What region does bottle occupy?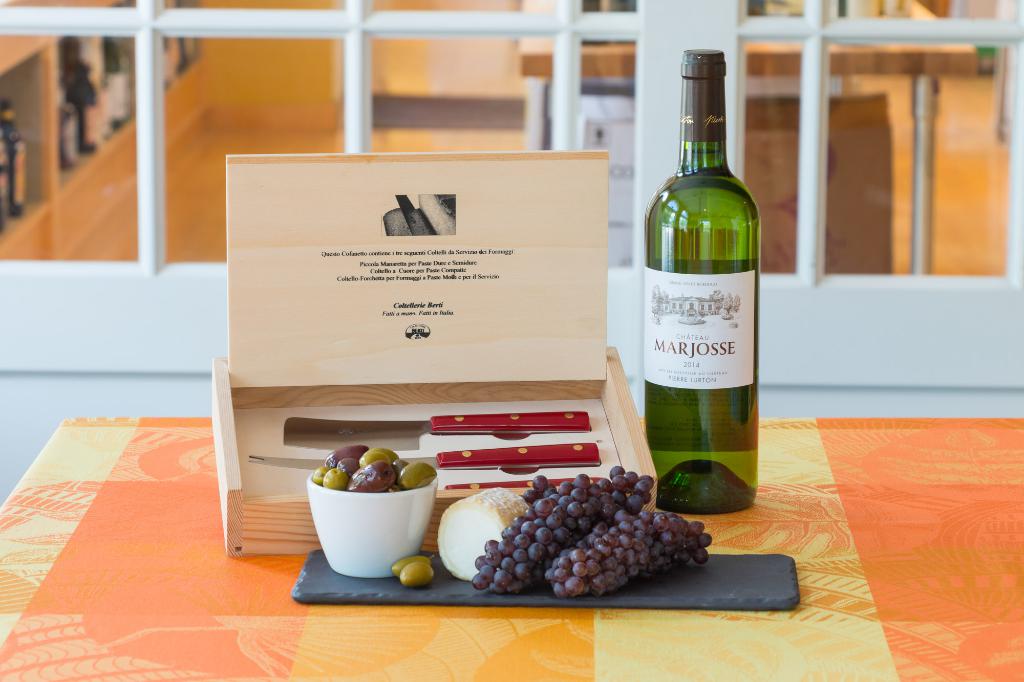
0, 138, 10, 233.
